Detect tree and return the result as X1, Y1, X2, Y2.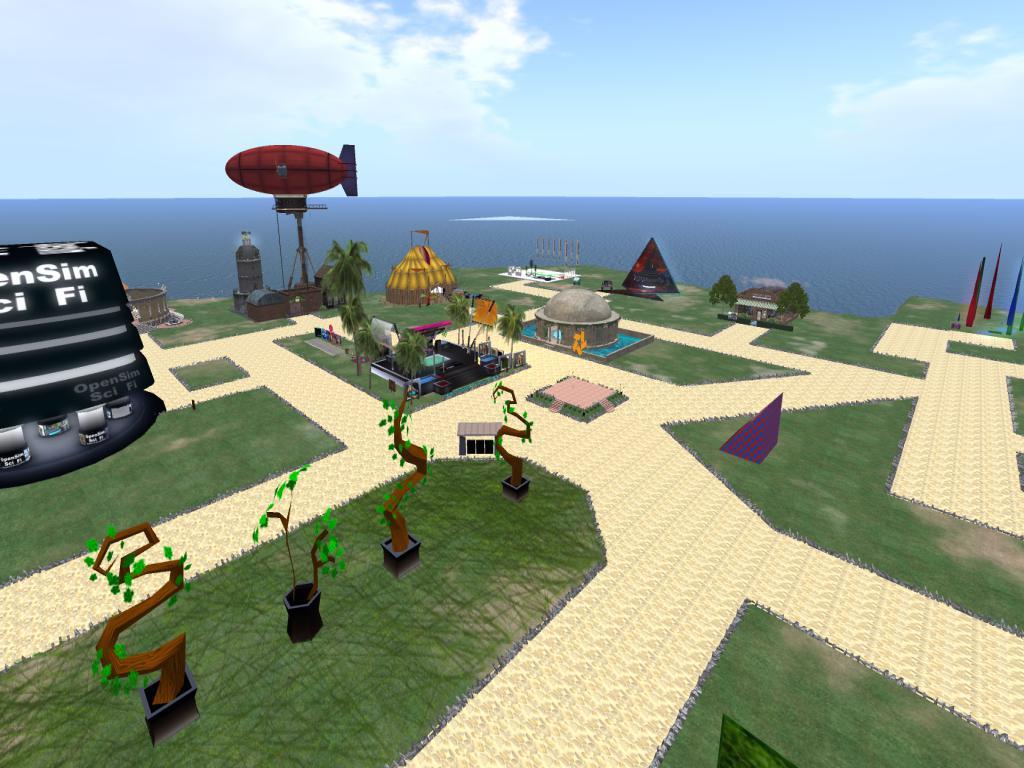
316, 247, 358, 306.
